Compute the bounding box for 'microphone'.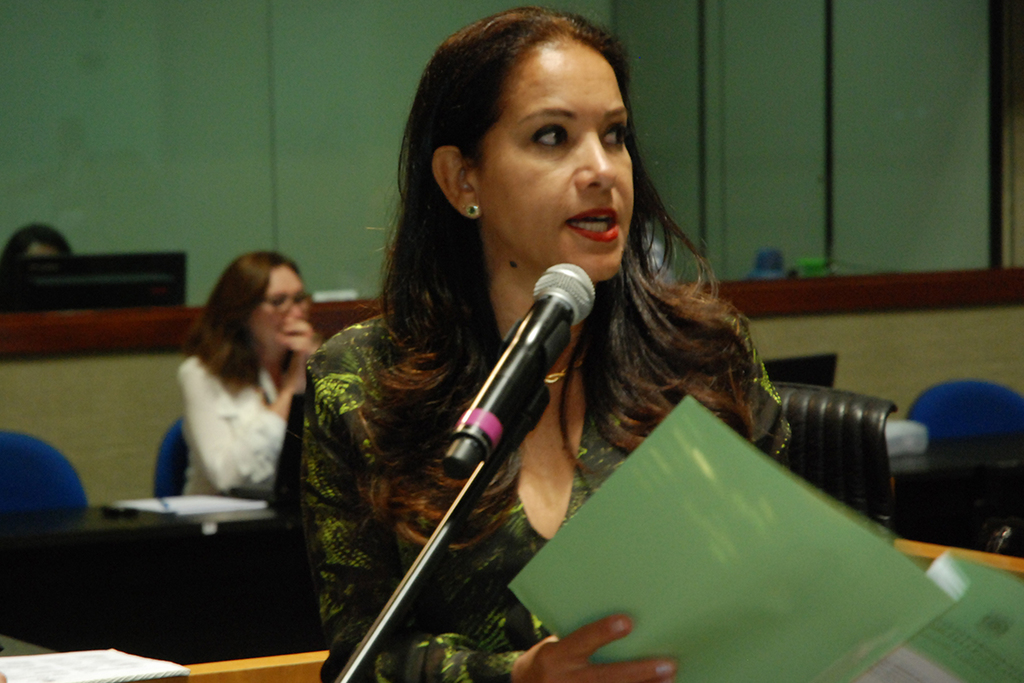
<box>445,247,596,499</box>.
